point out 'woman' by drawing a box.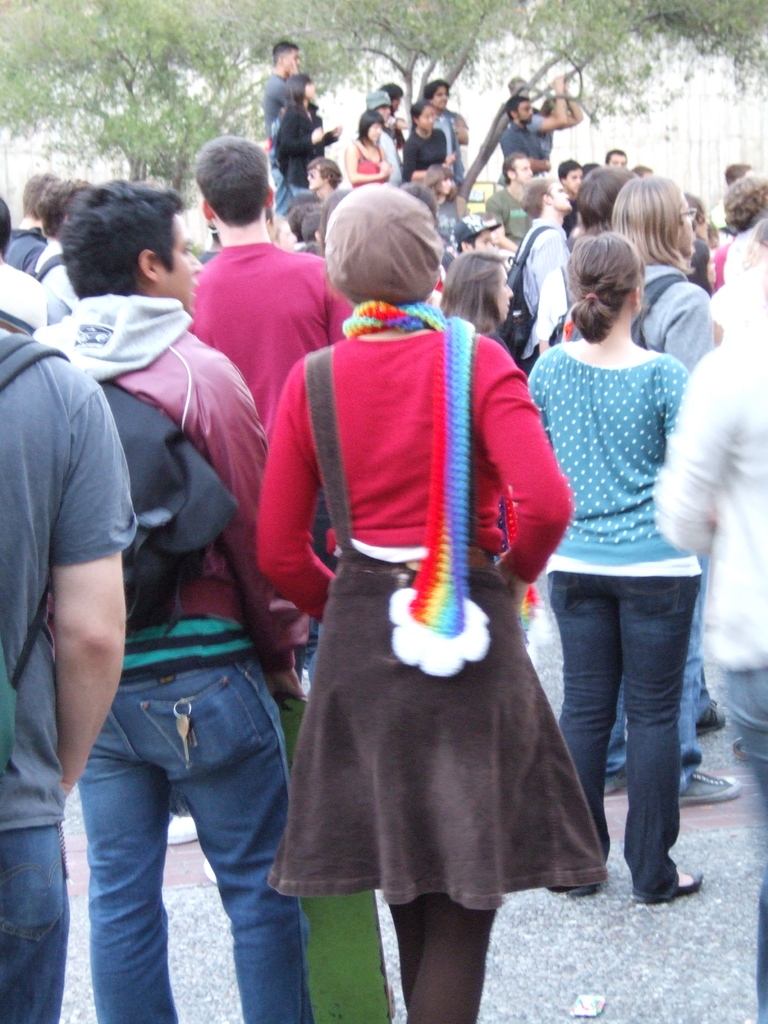
bbox(525, 235, 702, 902).
